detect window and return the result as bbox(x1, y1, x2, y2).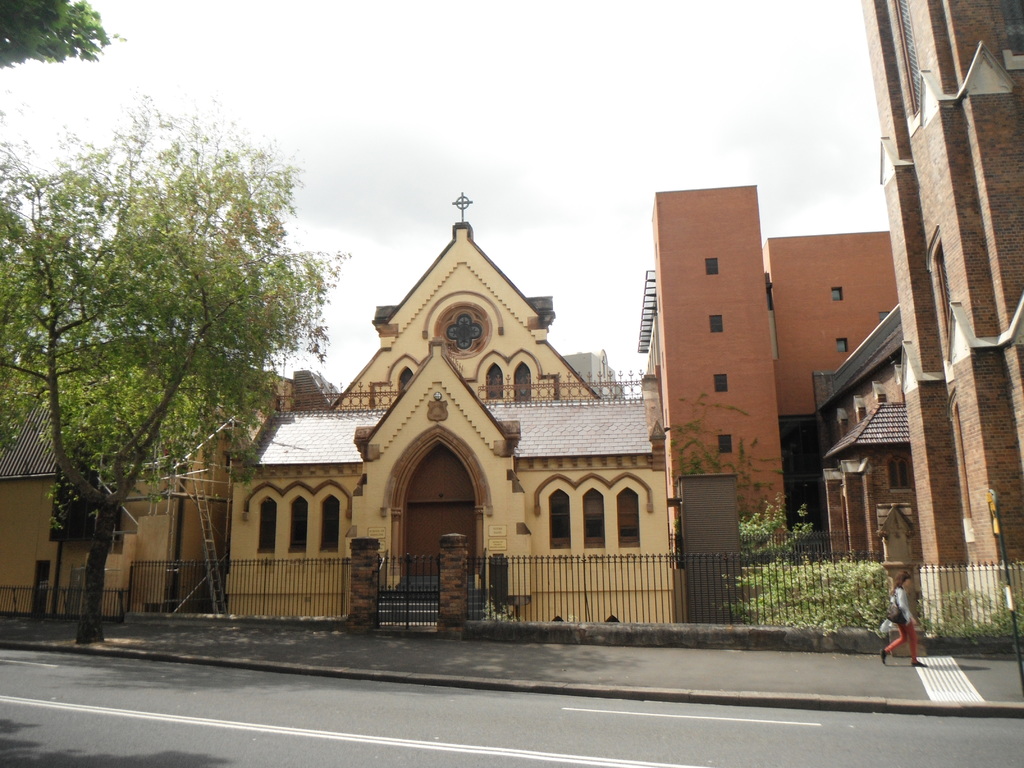
bbox(718, 437, 733, 451).
